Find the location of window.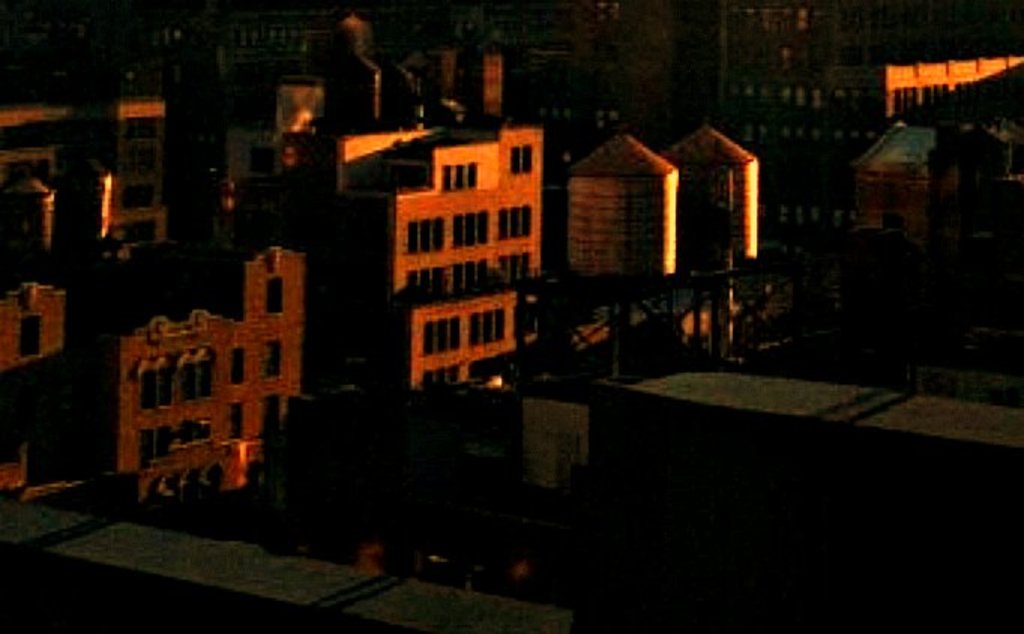
Location: x1=461 y1=255 x2=494 y2=296.
